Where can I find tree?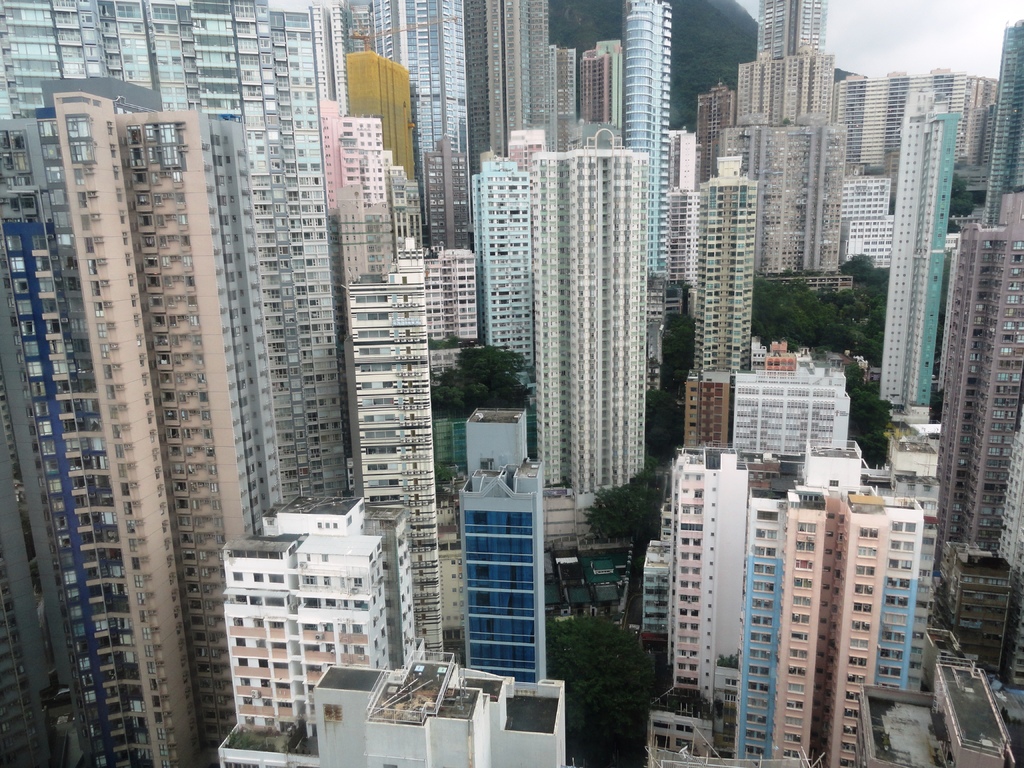
You can find it at box(847, 360, 893, 458).
